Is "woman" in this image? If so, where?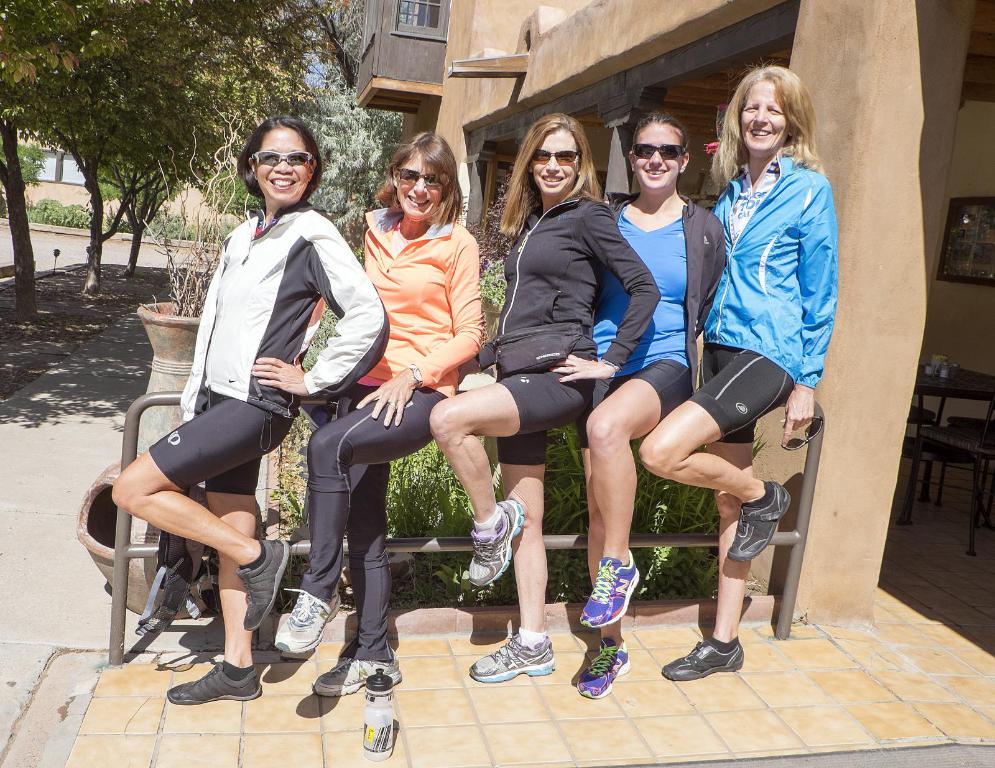
Yes, at left=273, top=128, right=492, bottom=704.
